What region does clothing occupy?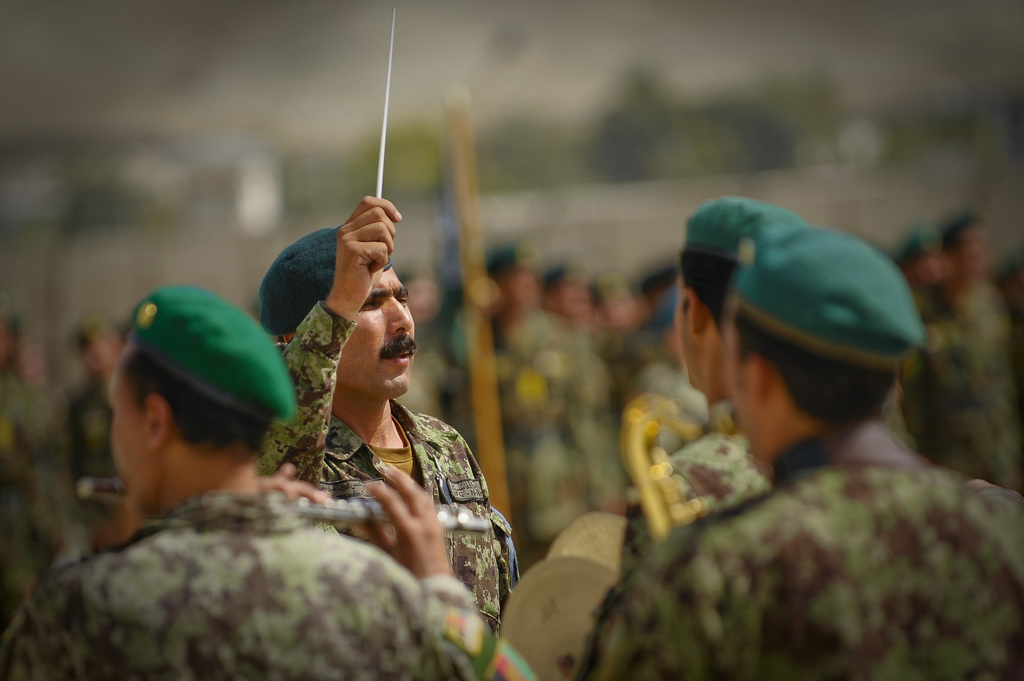
pyautogui.locateOnScreen(899, 287, 1023, 472).
